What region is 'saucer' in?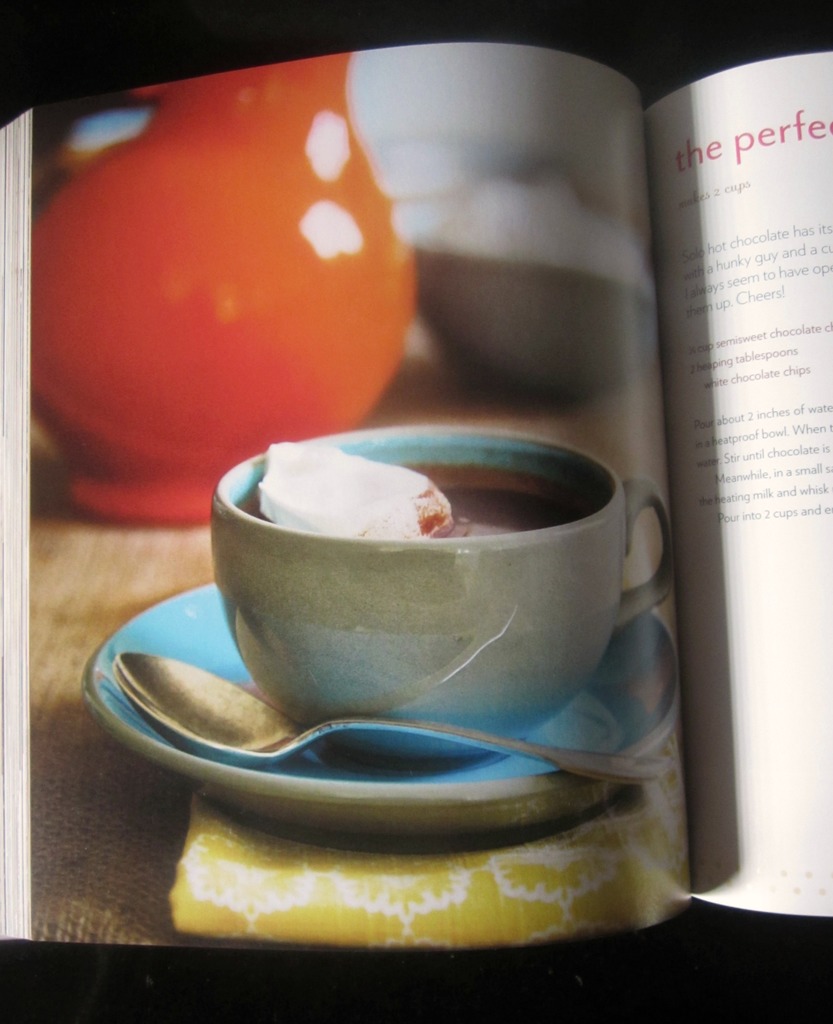
x1=82, y1=580, x2=679, y2=844.
